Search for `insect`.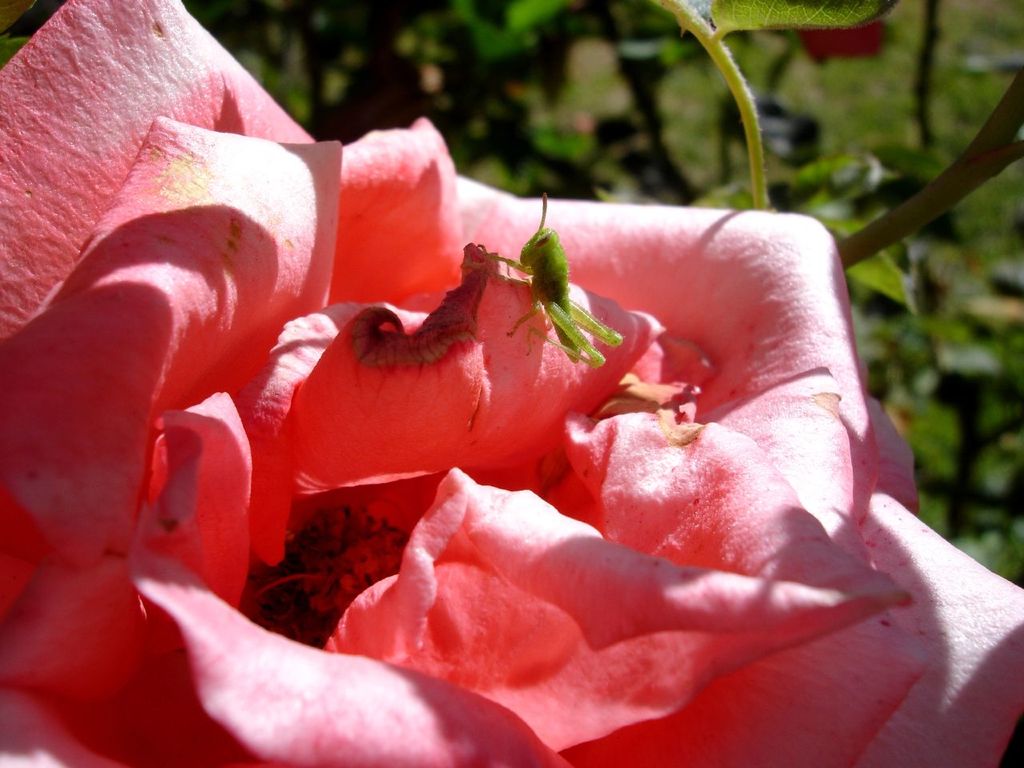
Found at crop(477, 195, 627, 367).
